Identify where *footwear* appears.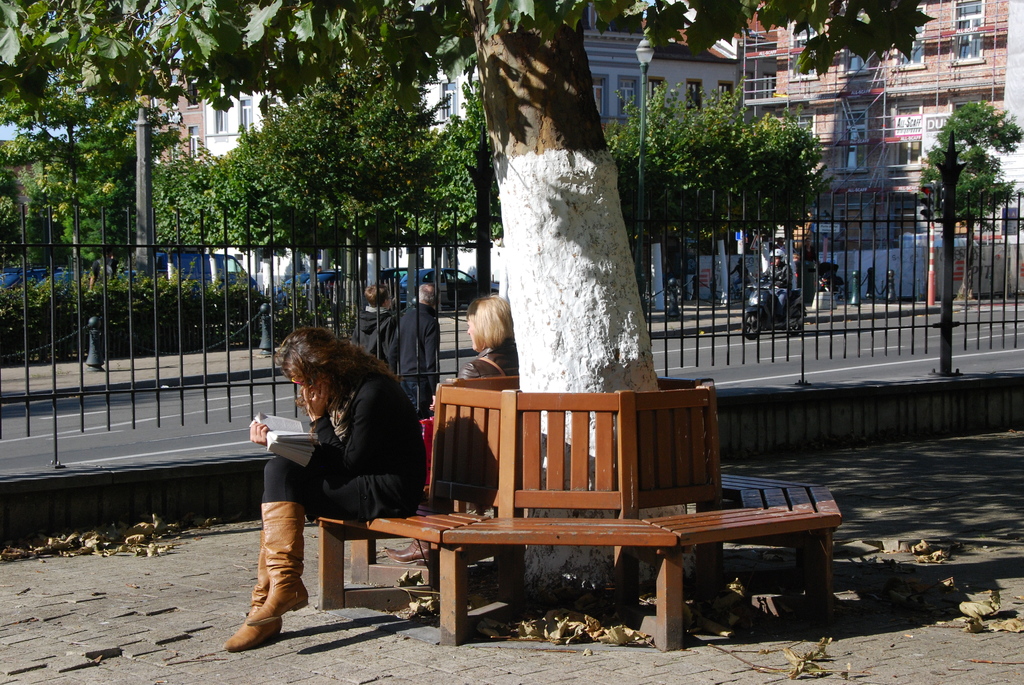
Appears at <region>223, 542, 280, 650</region>.
